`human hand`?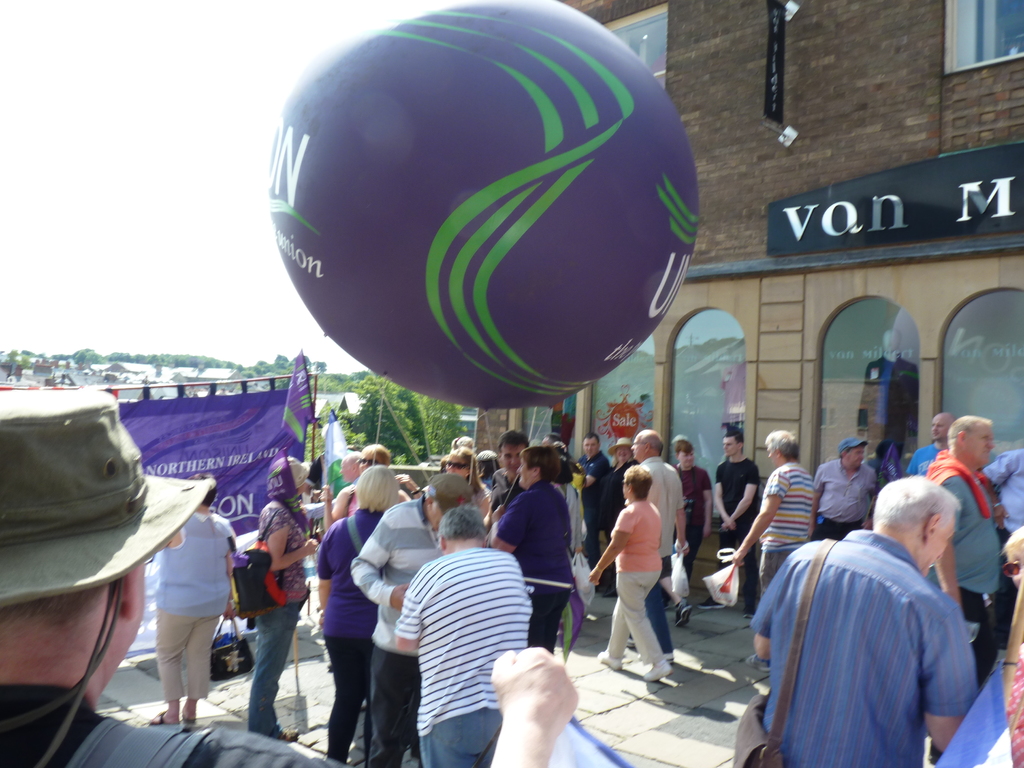
bbox(703, 525, 715, 540)
